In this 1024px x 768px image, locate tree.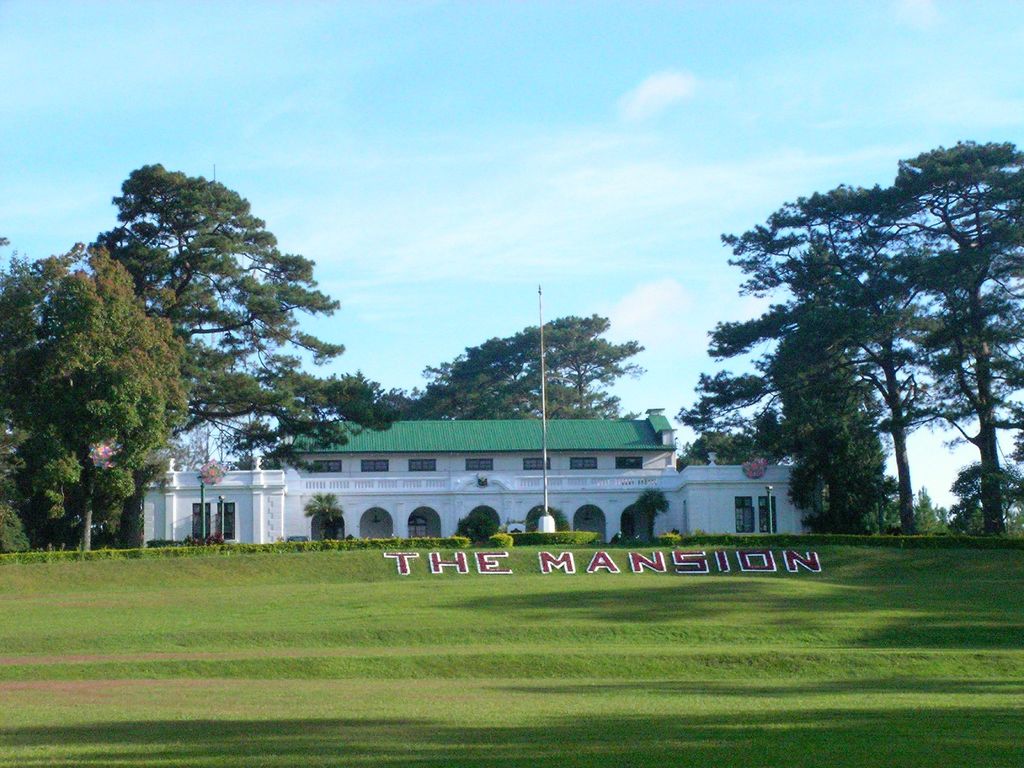
Bounding box: 961 456 1023 533.
